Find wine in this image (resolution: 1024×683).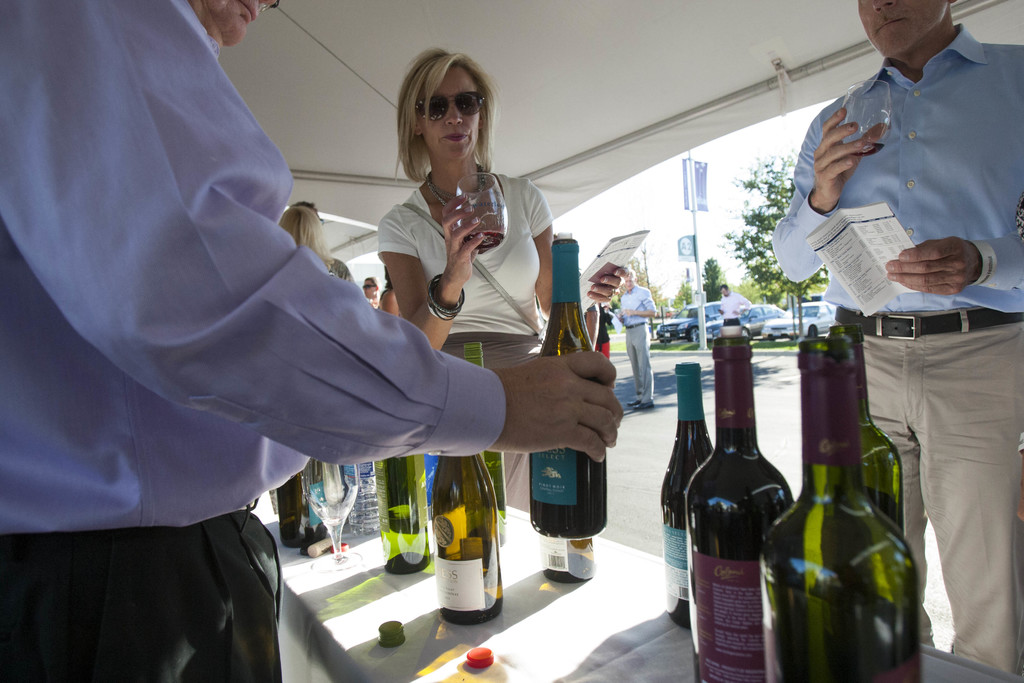
l=373, t=454, r=435, b=572.
